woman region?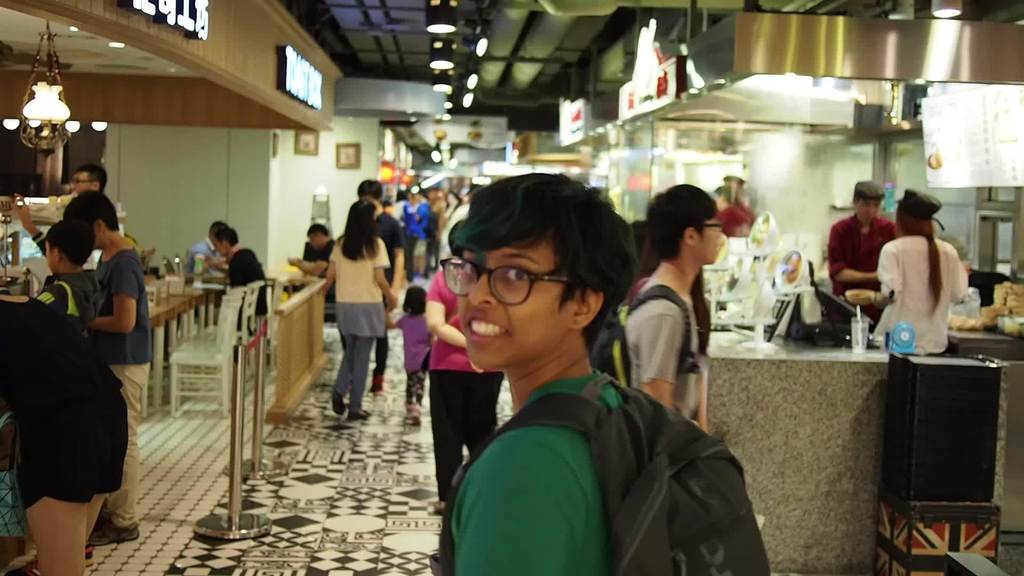
(316,194,397,428)
